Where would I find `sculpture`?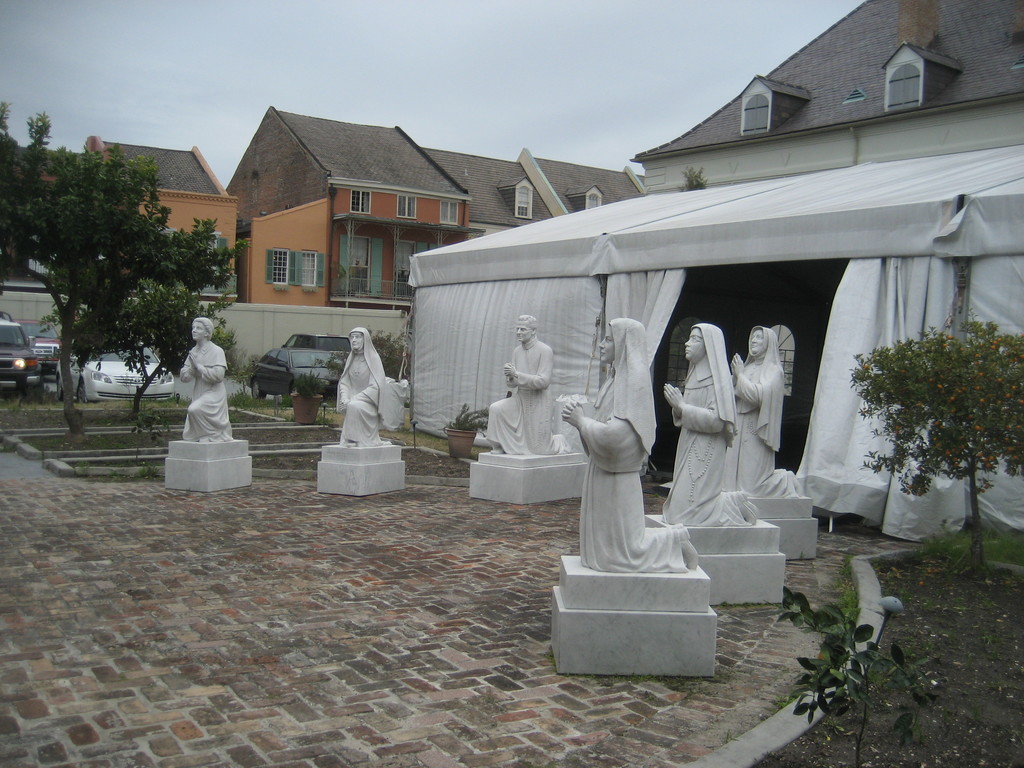
At locate(559, 370, 707, 631).
